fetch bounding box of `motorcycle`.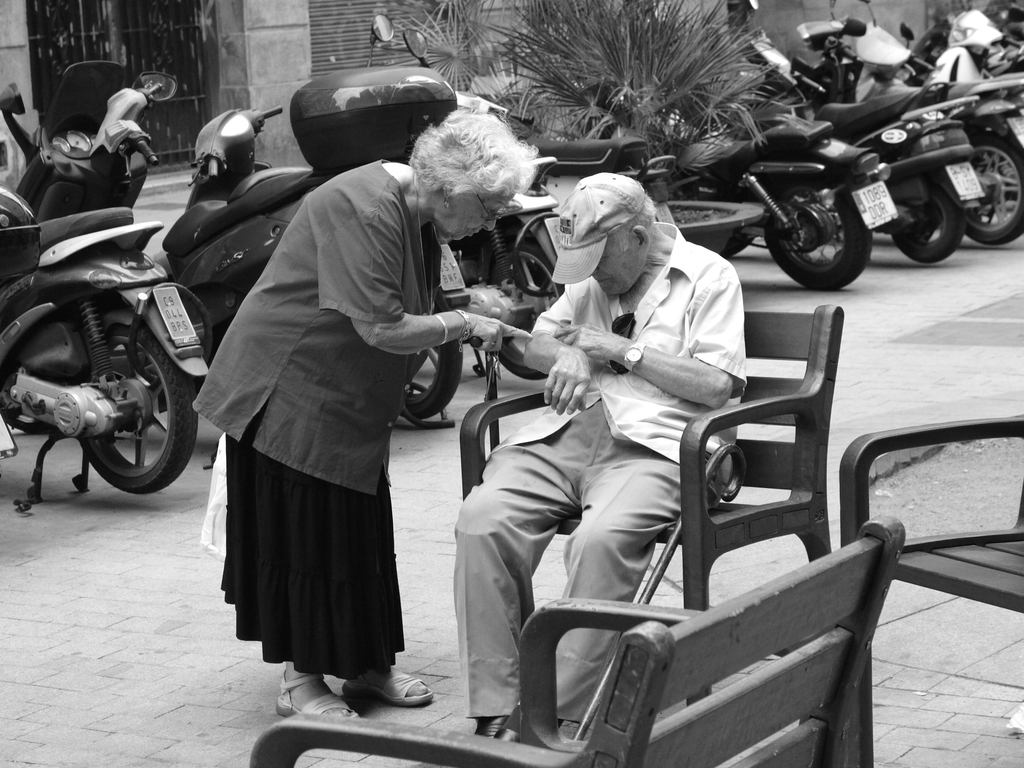
Bbox: Rect(9, 120, 220, 518).
